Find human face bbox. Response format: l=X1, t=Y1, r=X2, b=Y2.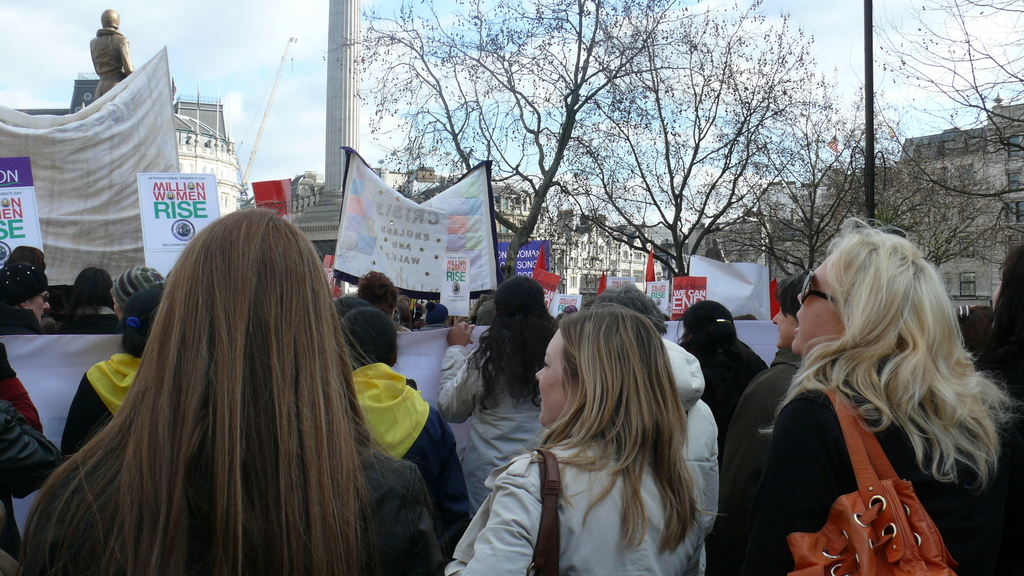
l=797, t=255, r=840, b=355.
